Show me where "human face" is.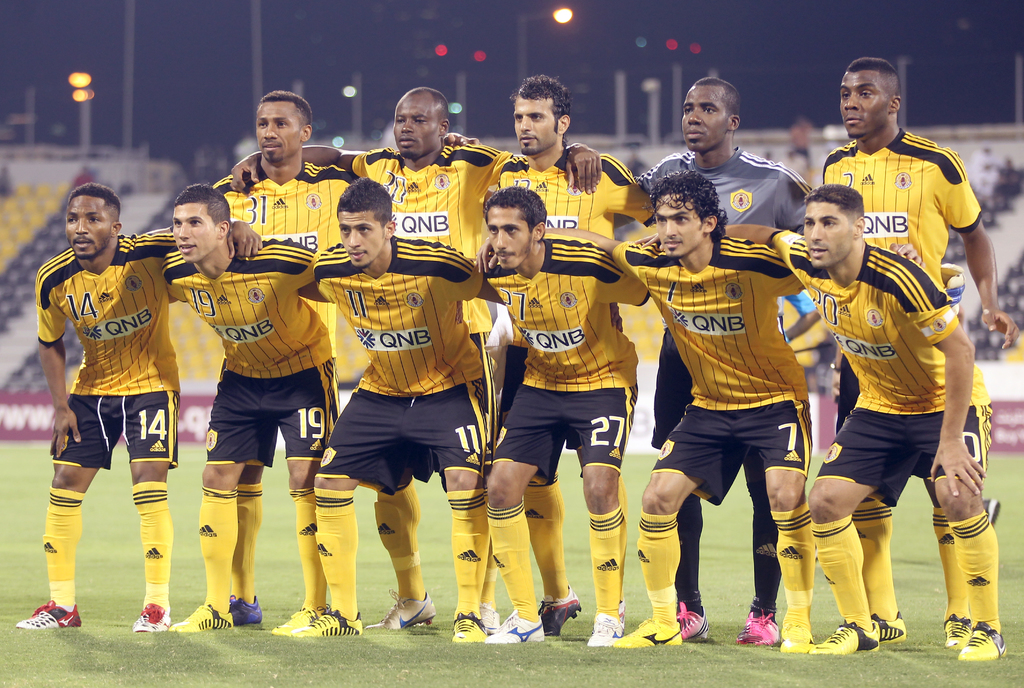
"human face" is at {"x1": 489, "y1": 207, "x2": 530, "y2": 268}.
